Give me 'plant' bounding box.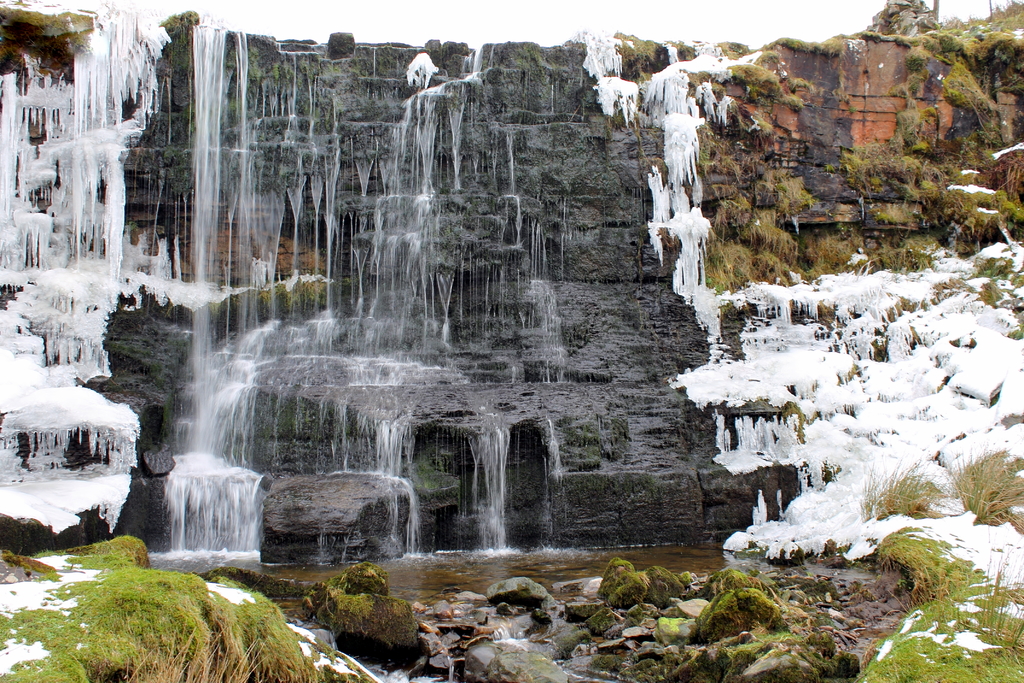
871,513,976,588.
